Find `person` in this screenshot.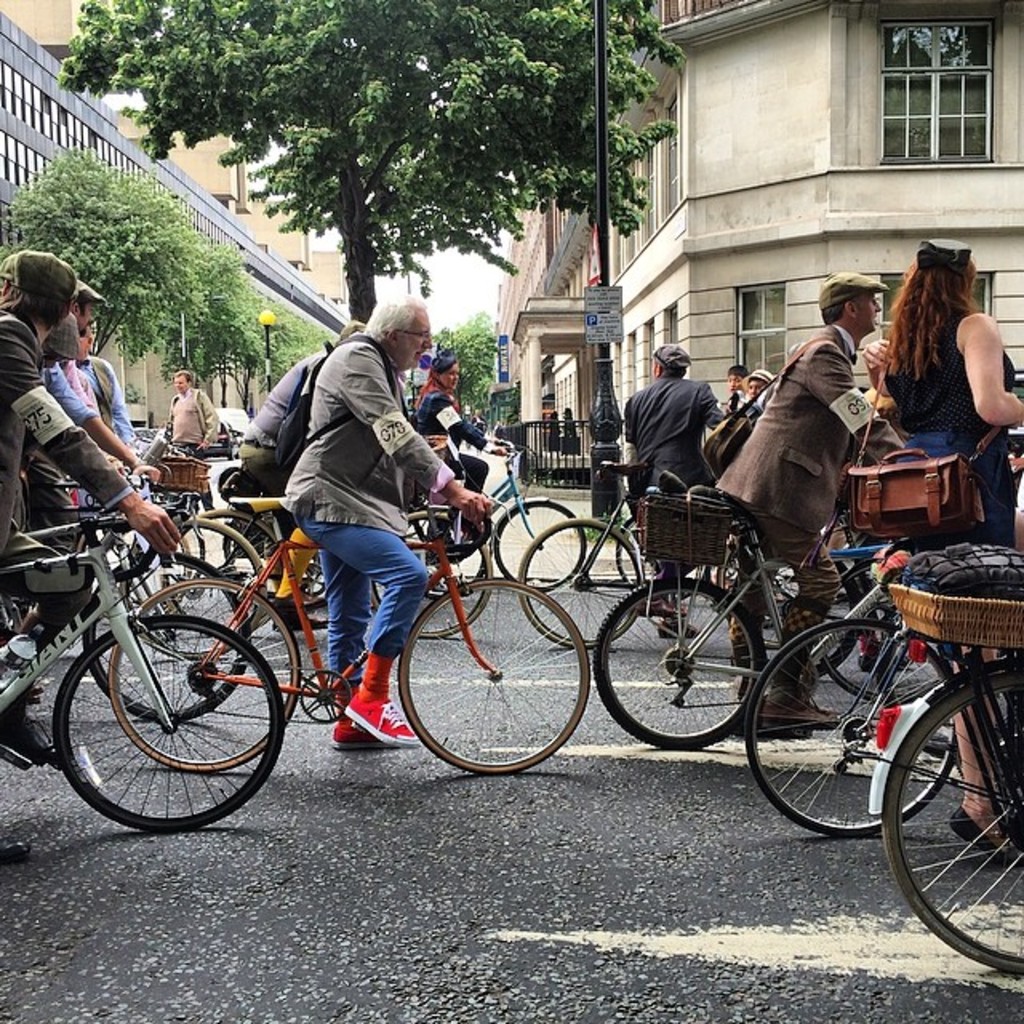
The bounding box for `person` is BBox(864, 237, 1022, 856).
